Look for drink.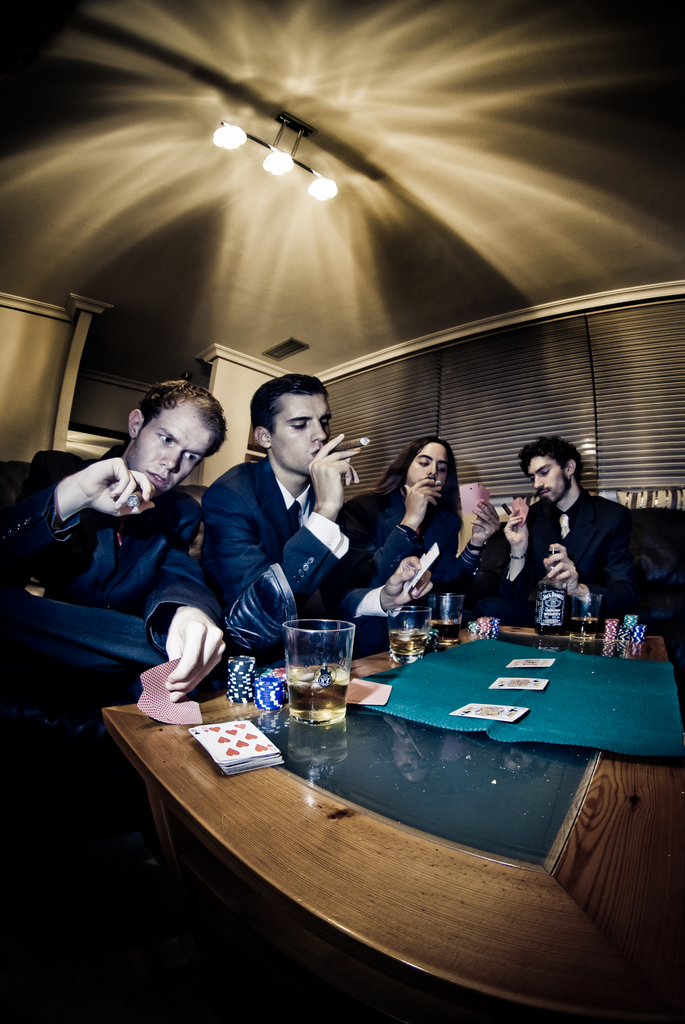
Found: bbox(429, 620, 457, 641).
